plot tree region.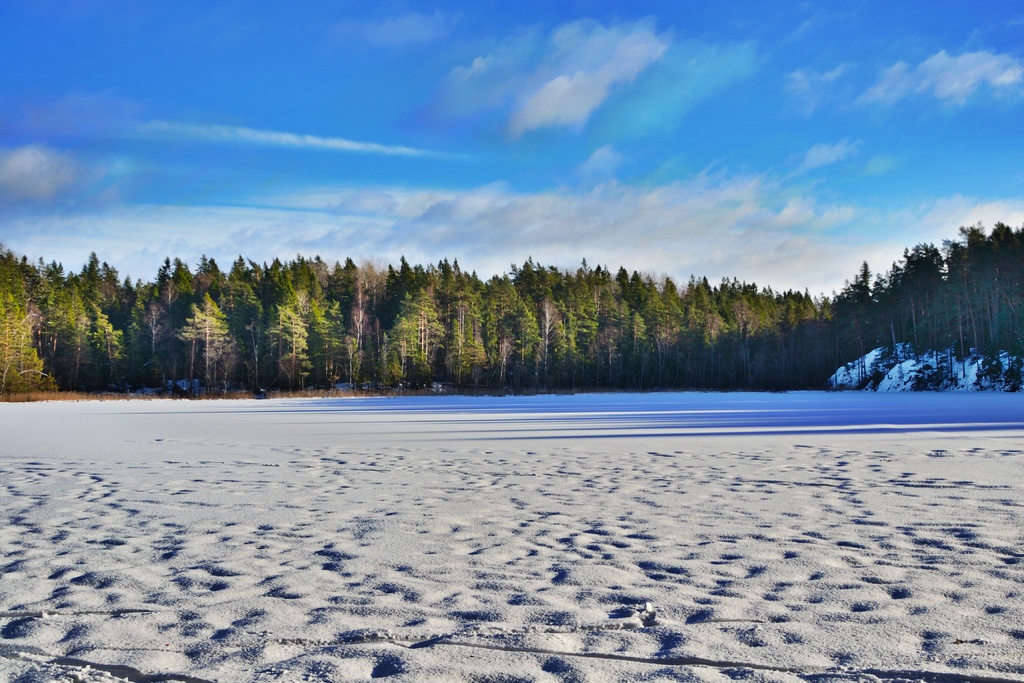
Plotted at 819,263,864,359.
